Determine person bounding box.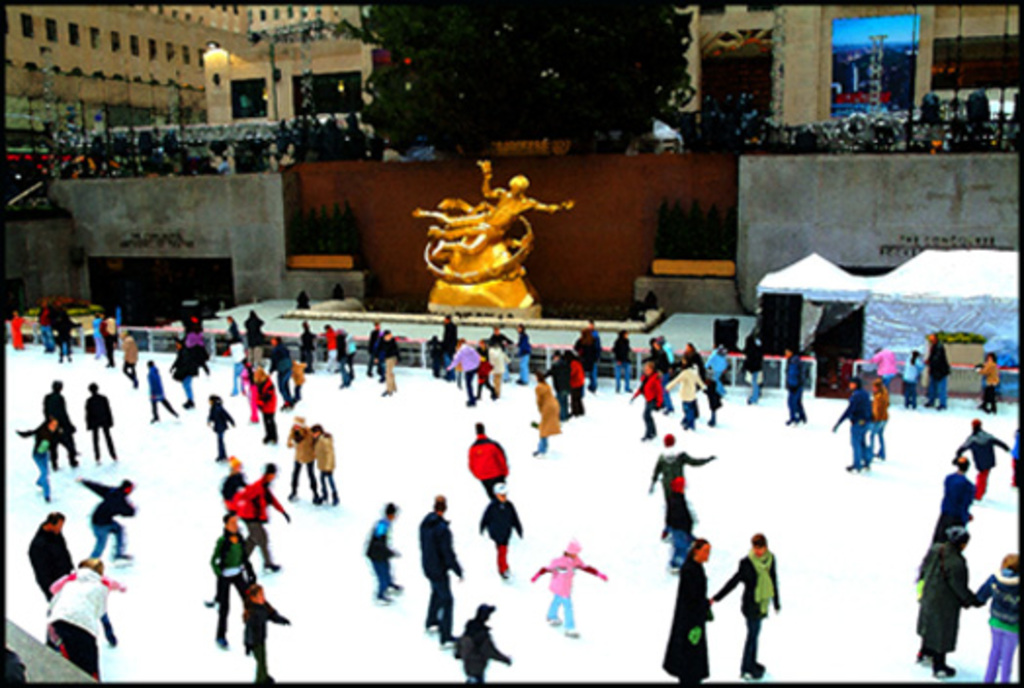
Determined: 45 551 115 682.
